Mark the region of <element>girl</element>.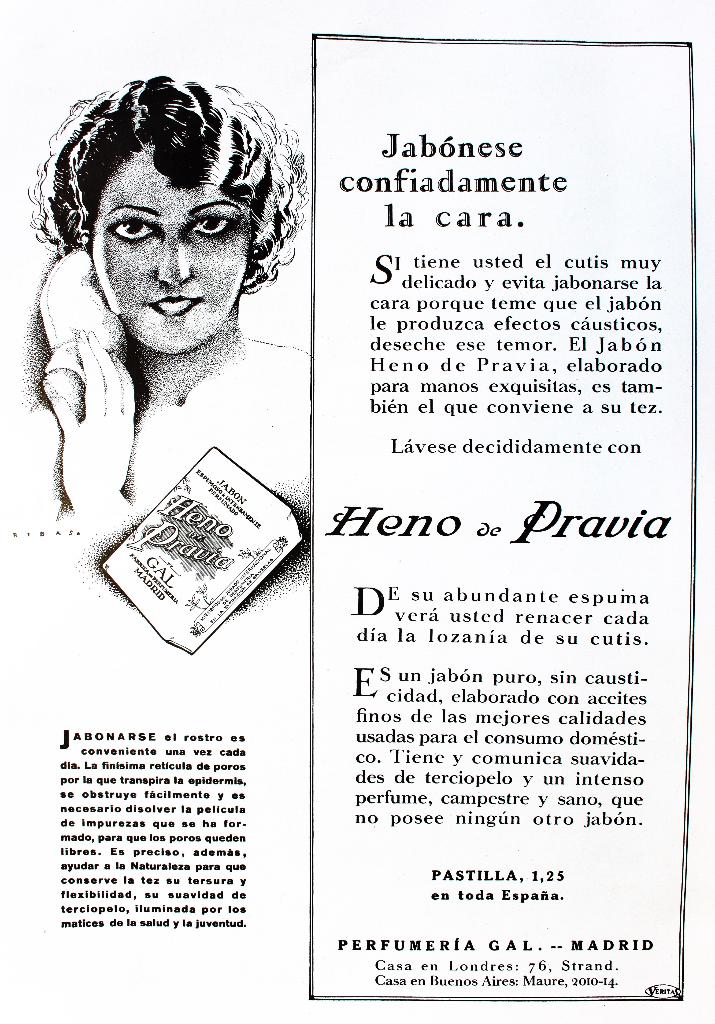
Region: (x1=1, y1=82, x2=316, y2=535).
